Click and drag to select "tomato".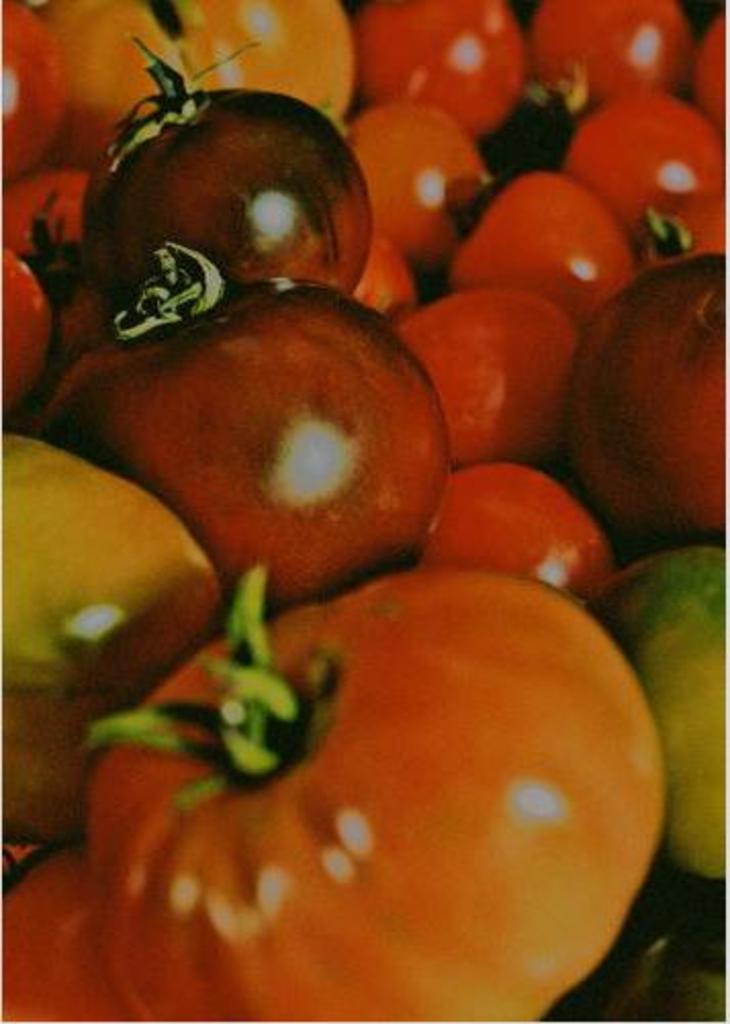
Selection: <box>575,239,728,548</box>.
